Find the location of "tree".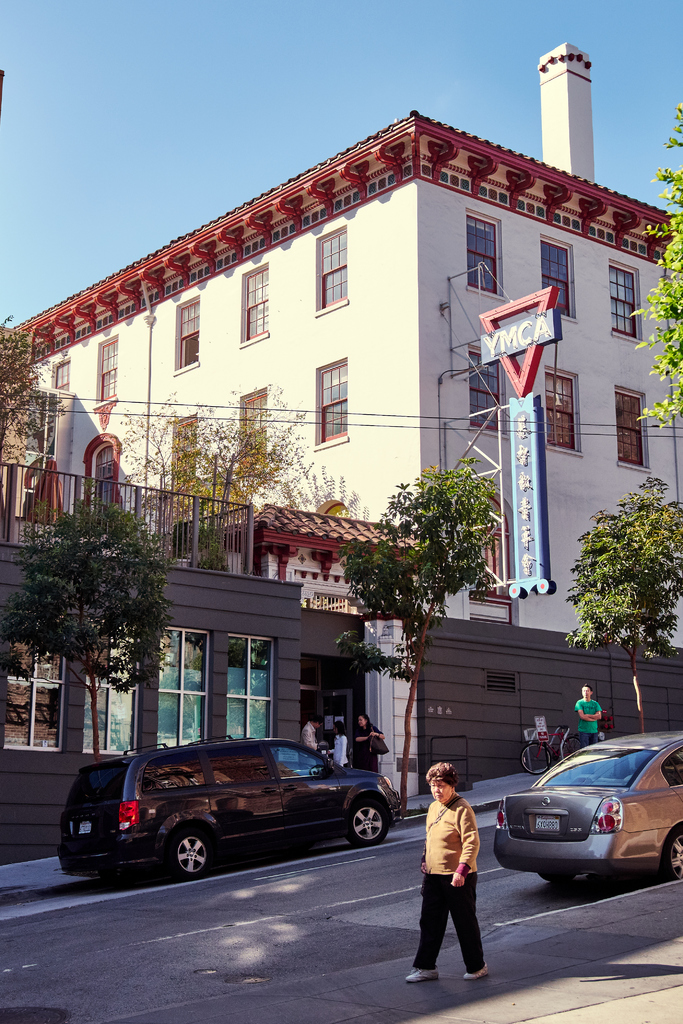
Location: box=[632, 102, 682, 428].
